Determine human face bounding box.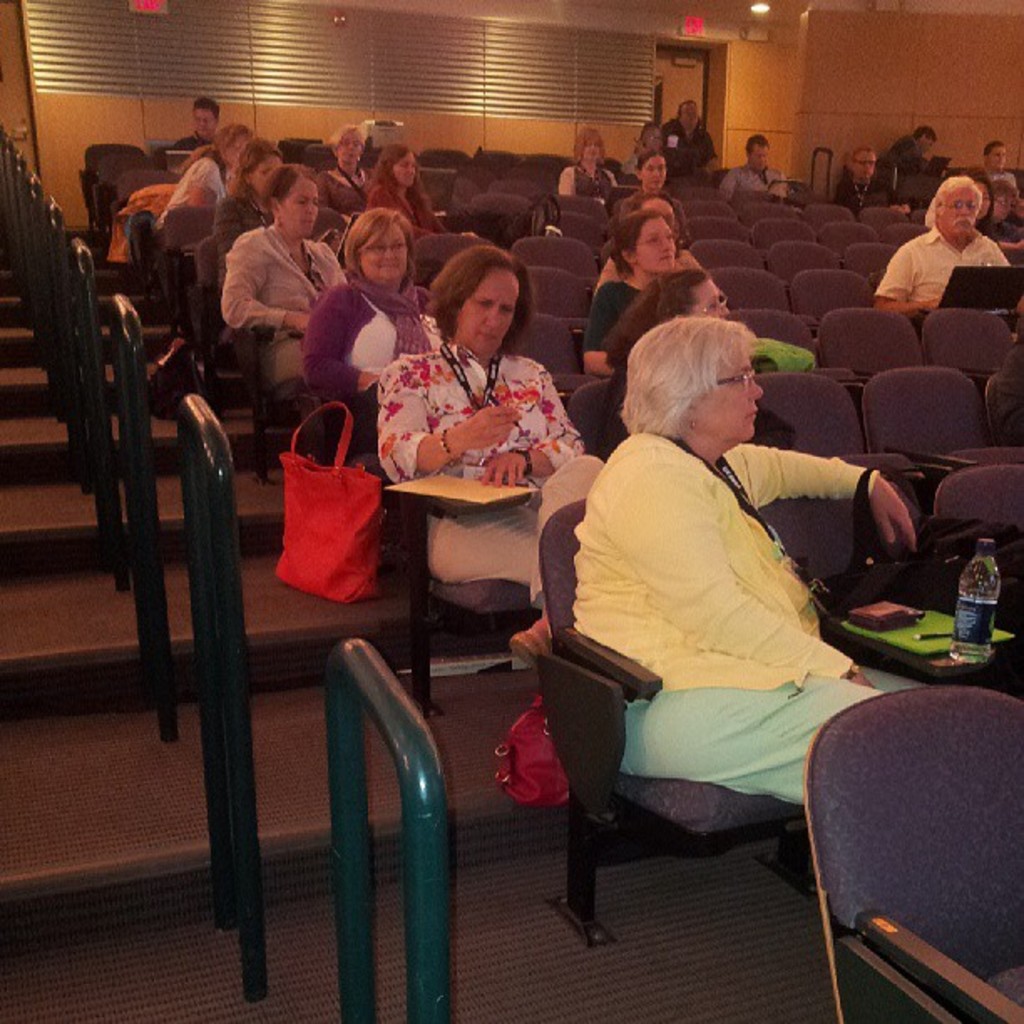
Determined: <box>699,345,765,442</box>.
